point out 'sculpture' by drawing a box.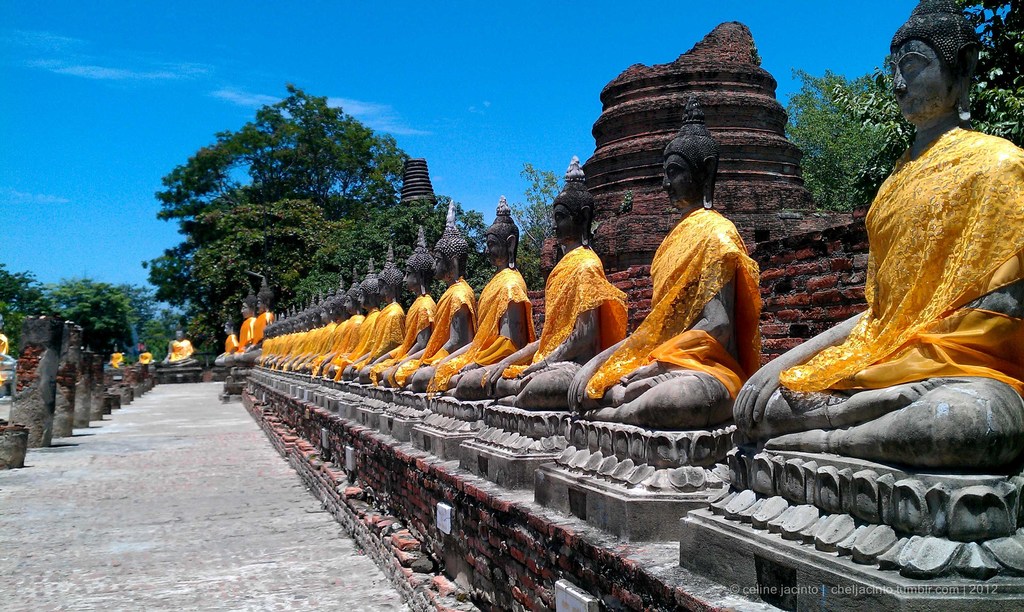
[x1=401, y1=198, x2=533, y2=389].
